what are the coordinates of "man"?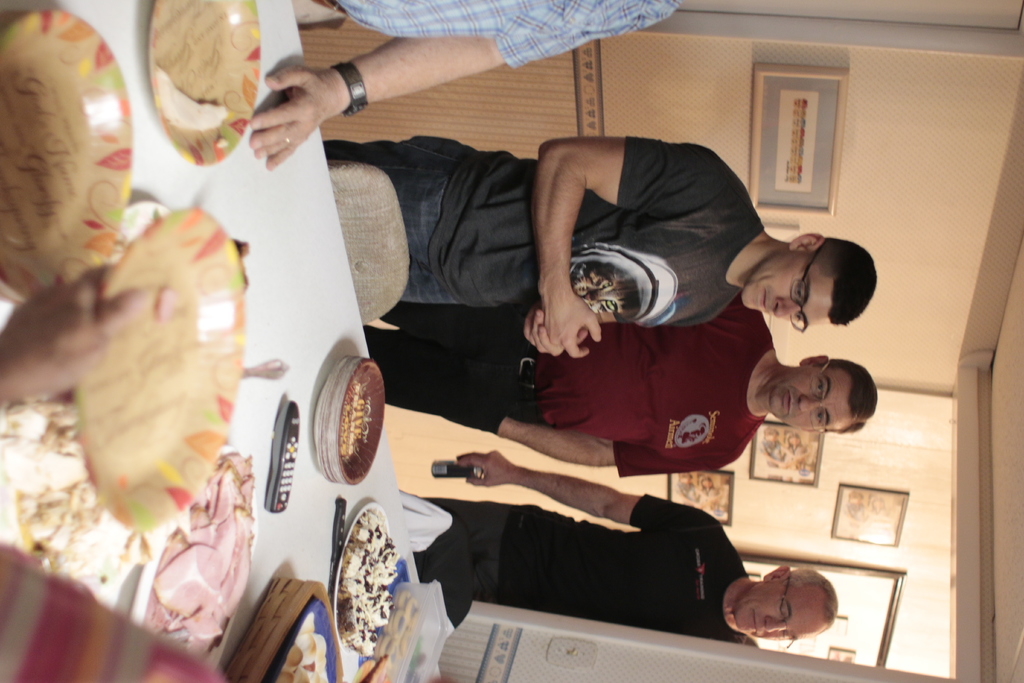
box(324, 136, 879, 356).
